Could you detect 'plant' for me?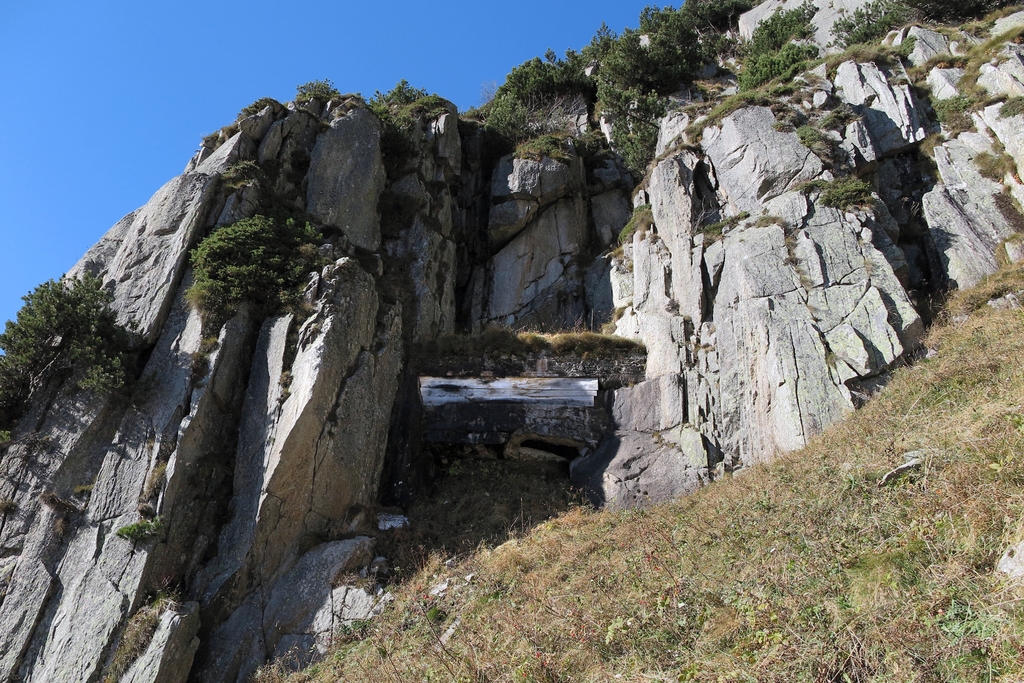
Detection result: pyautogui.locateOnScreen(347, 617, 372, 631).
